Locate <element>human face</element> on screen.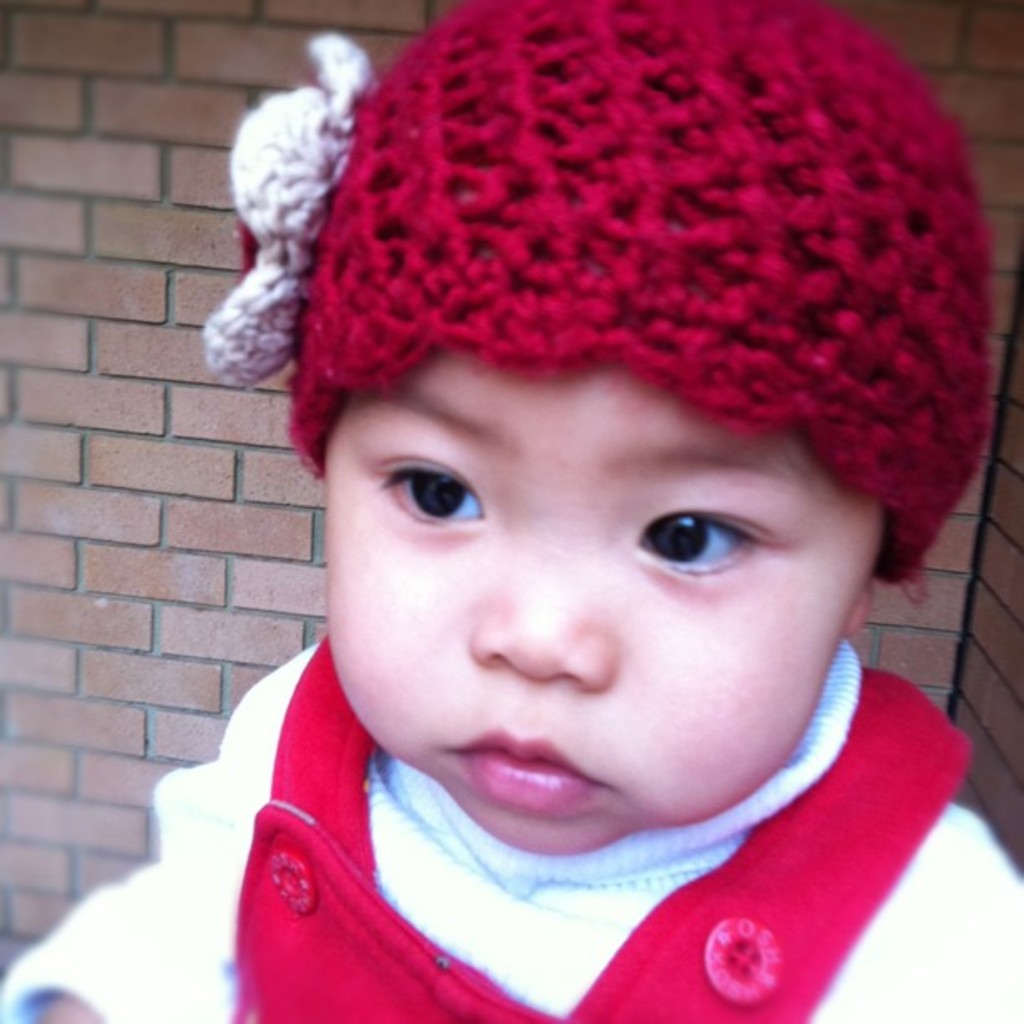
On screen at box=[328, 378, 890, 863].
